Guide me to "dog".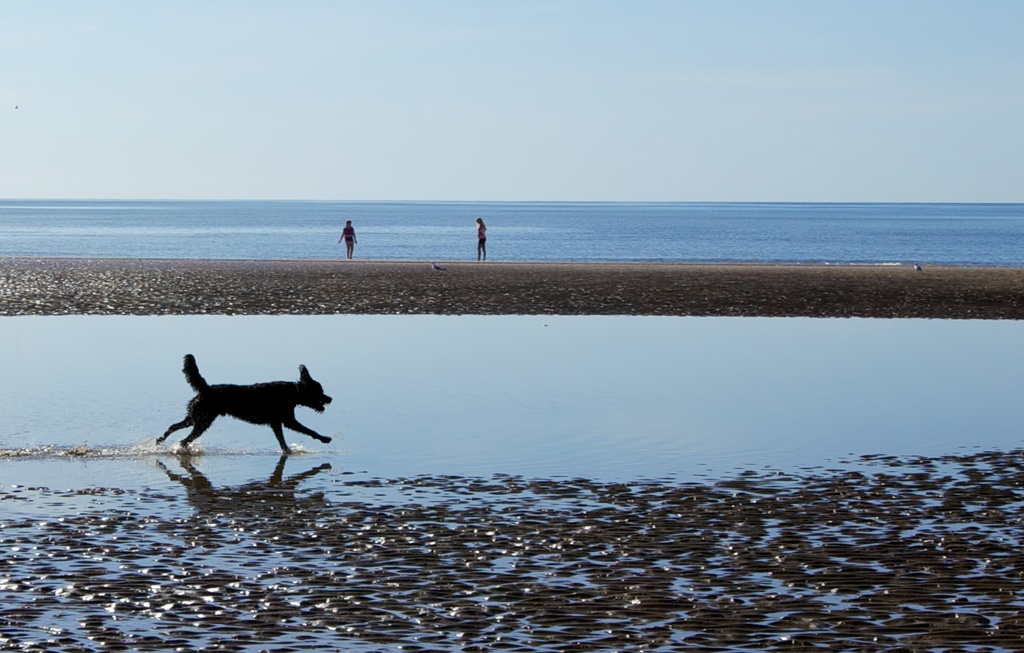
Guidance: 153 350 330 455.
